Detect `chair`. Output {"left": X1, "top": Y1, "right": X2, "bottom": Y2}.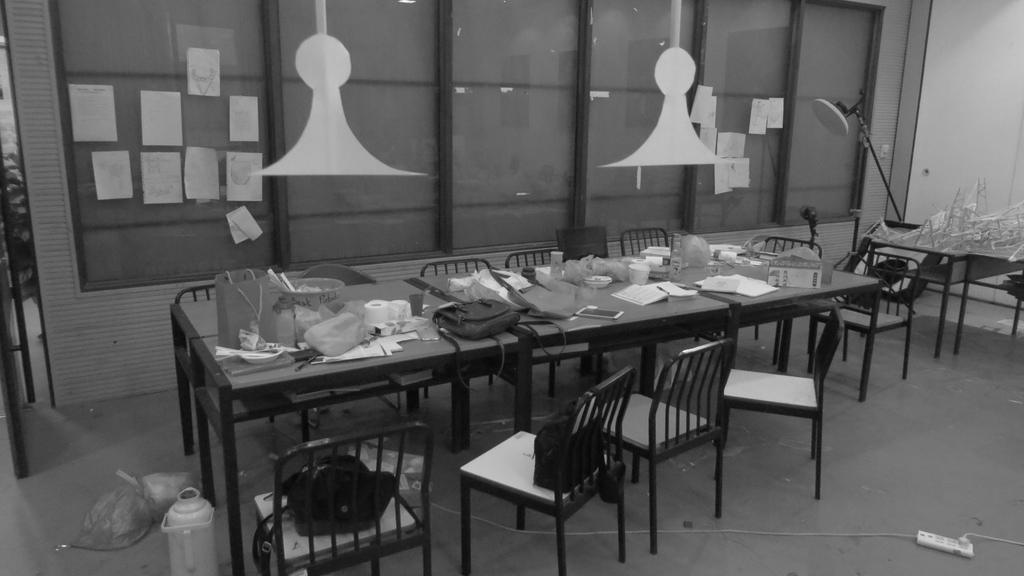
{"left": 454, "top": 370, "right": 637, "bottom": 575}.
